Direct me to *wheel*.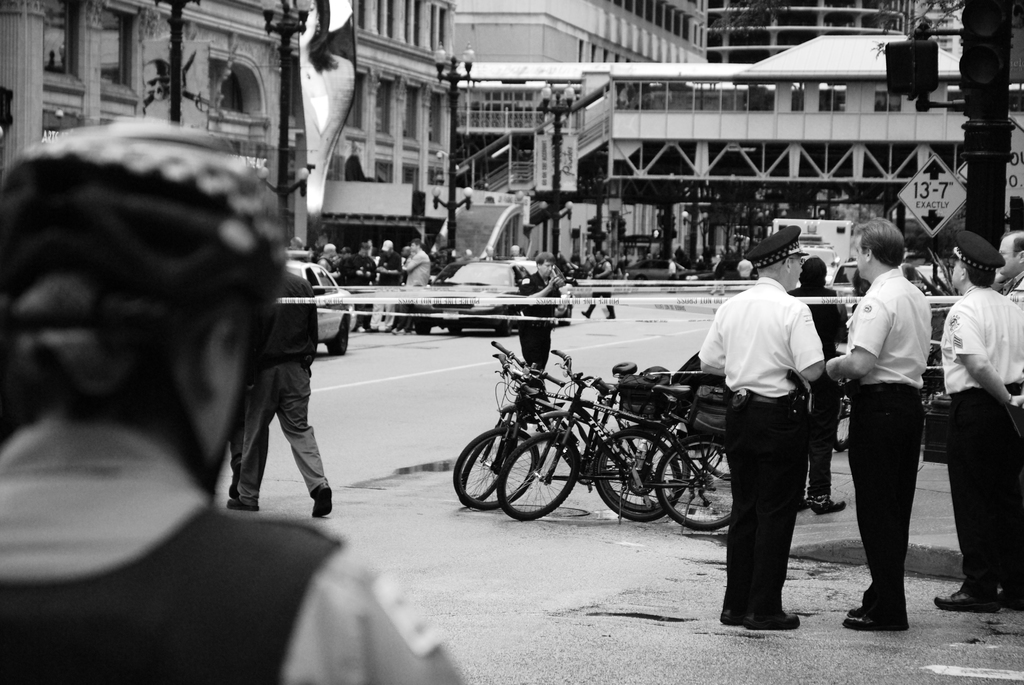
Direction: [450,325,461,335].
